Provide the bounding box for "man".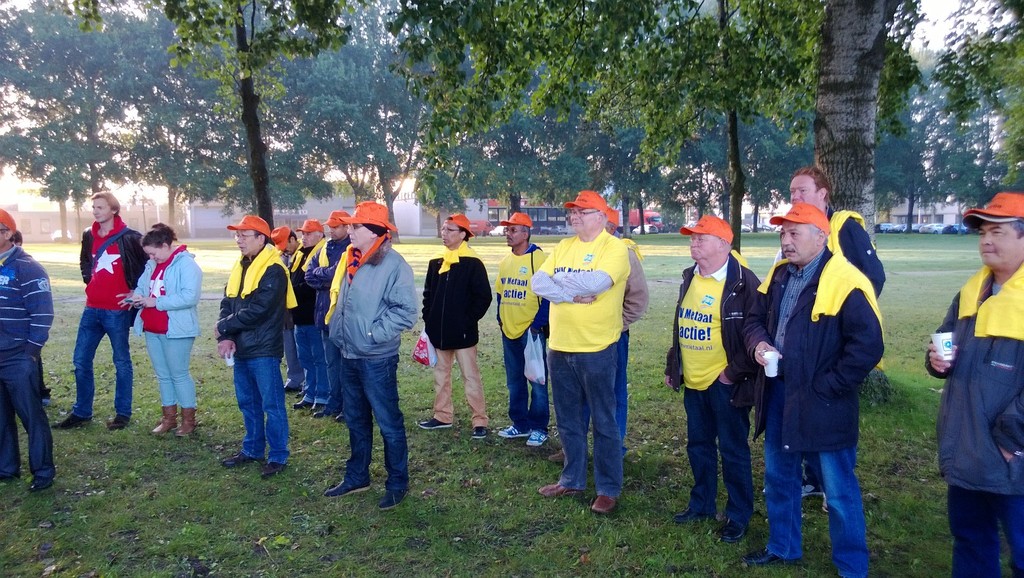
(left=304, top=208, right=349, bottom=420).
